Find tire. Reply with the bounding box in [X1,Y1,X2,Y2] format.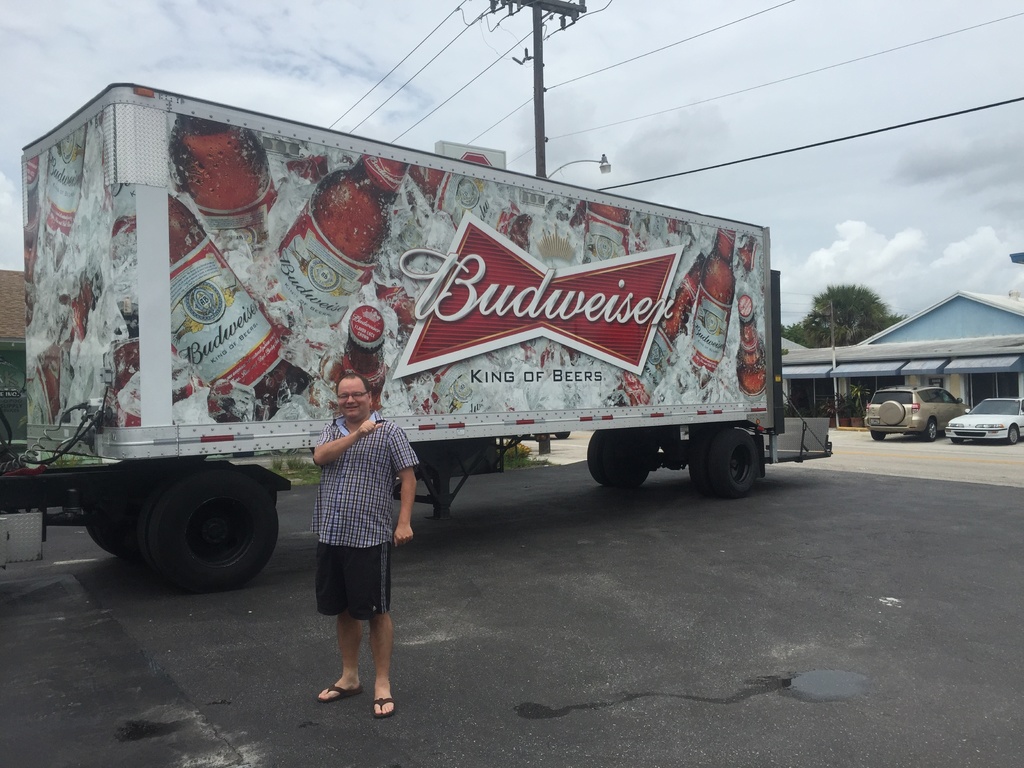
[711,427,764,499].
